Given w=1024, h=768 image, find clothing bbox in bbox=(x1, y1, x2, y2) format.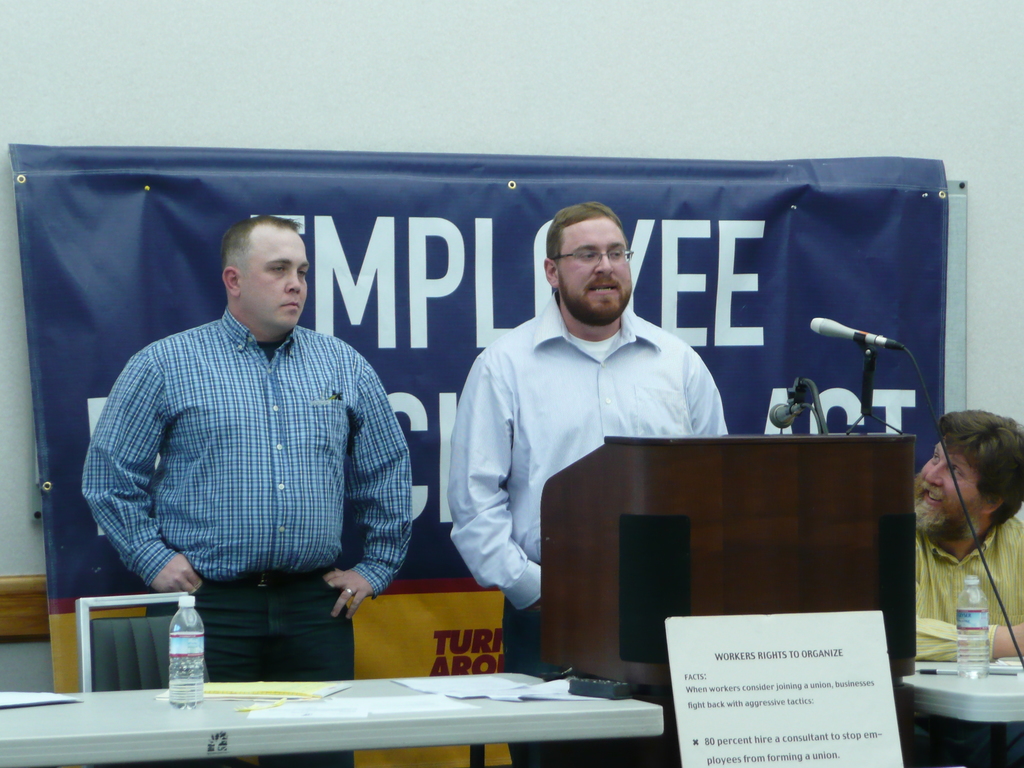
bbox=(81, 307, 411, 683).
